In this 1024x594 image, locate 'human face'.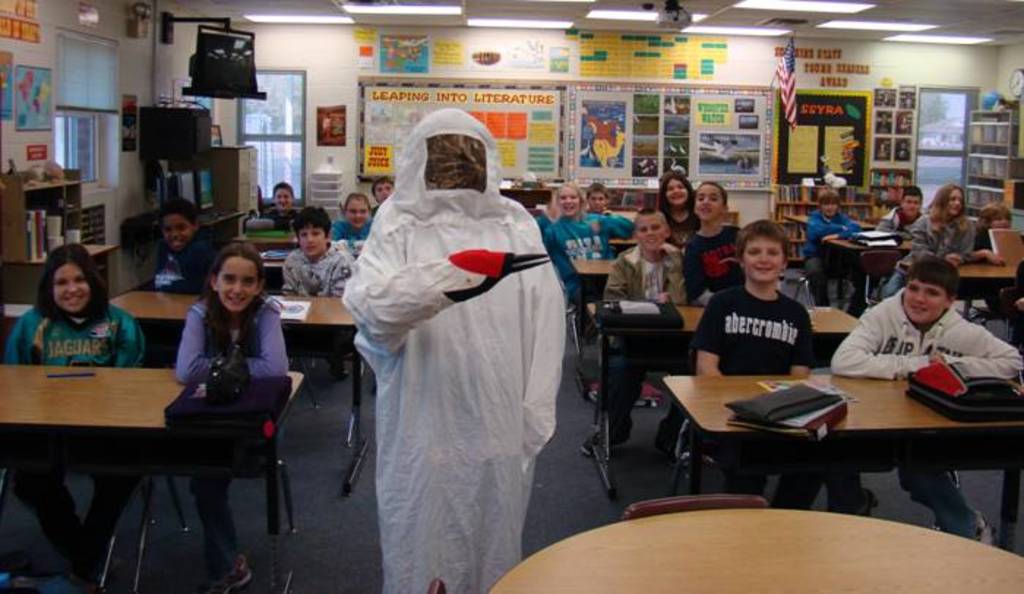
Bounding box: 348/196/369/233.
